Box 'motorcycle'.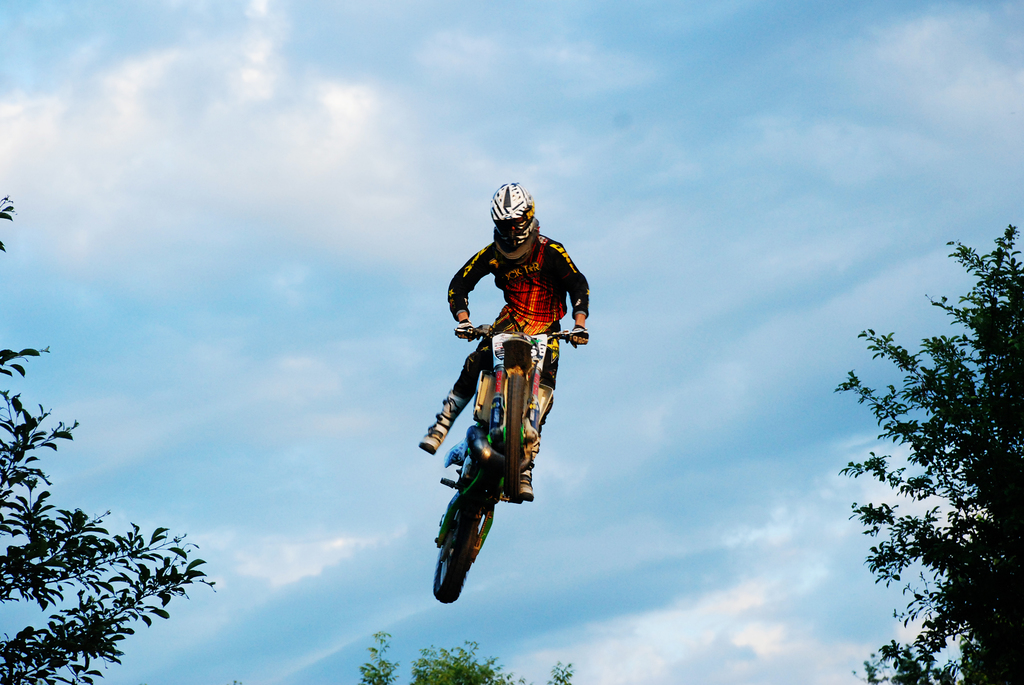
[left=435, top=328, right=574, bottom=605].
